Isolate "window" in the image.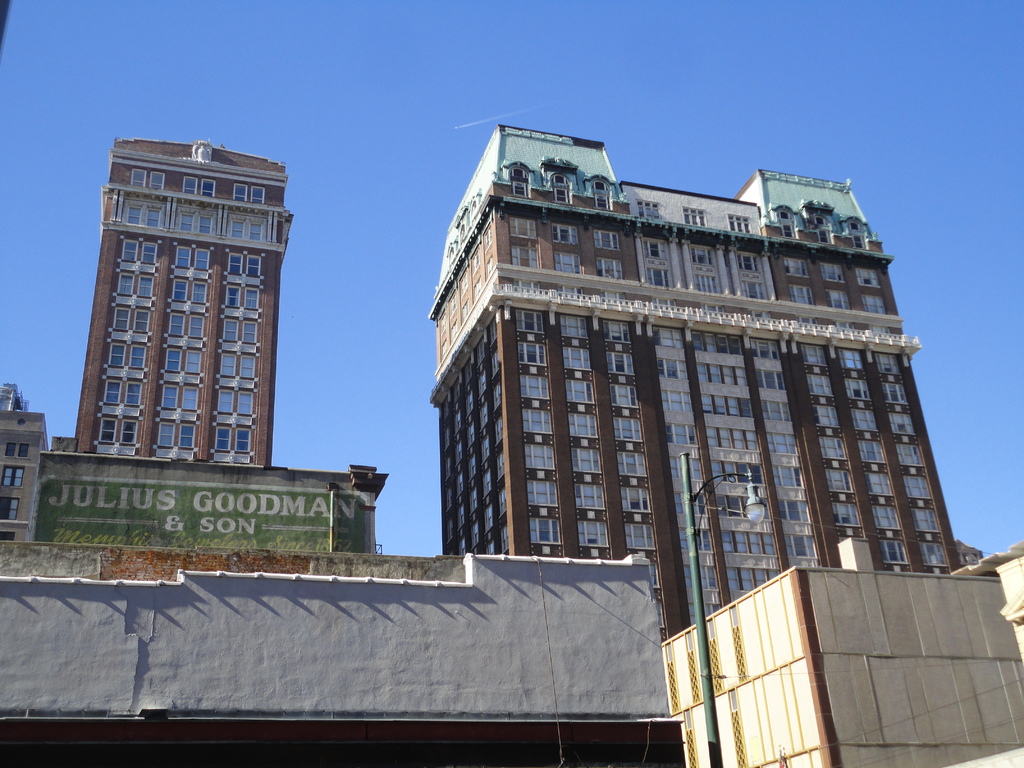
Isolated region: (687, 245, 714, 266).
